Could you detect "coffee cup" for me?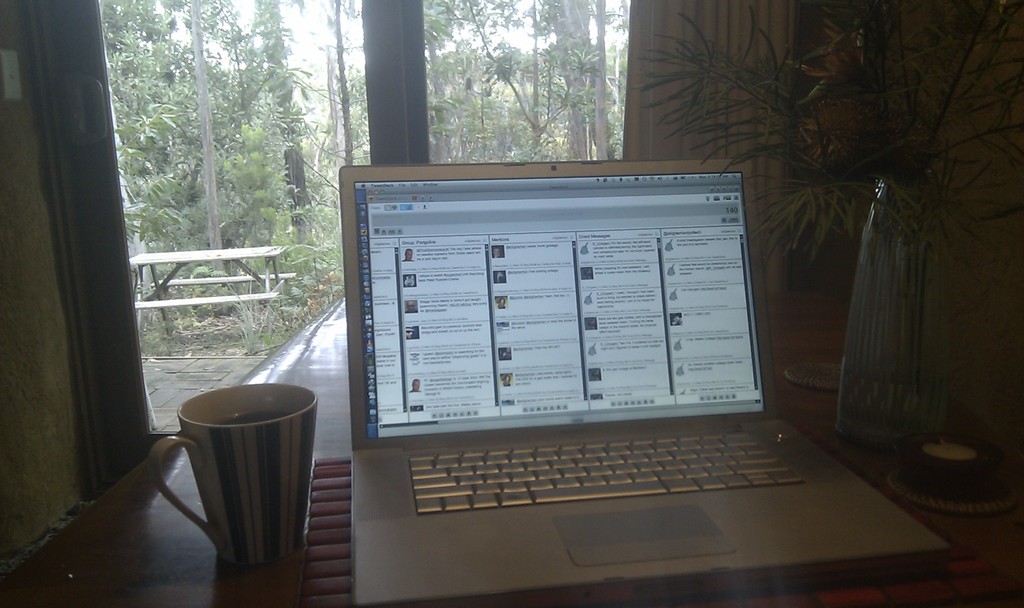
Detection result: 150,382,320,571.
